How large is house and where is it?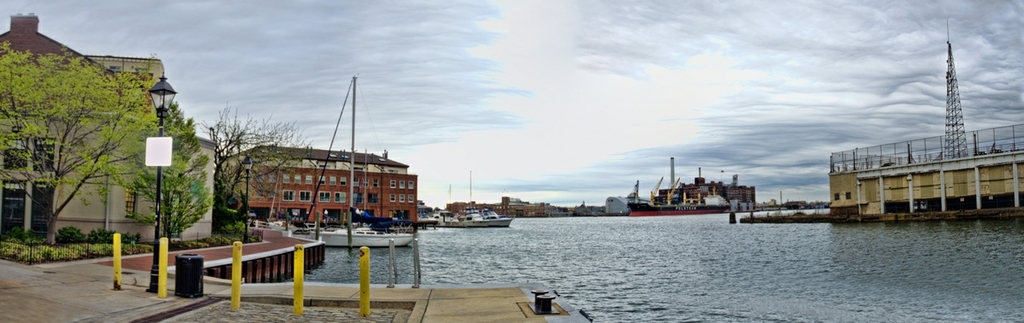
Bounding box: rect(0, 13, 215, 237).
